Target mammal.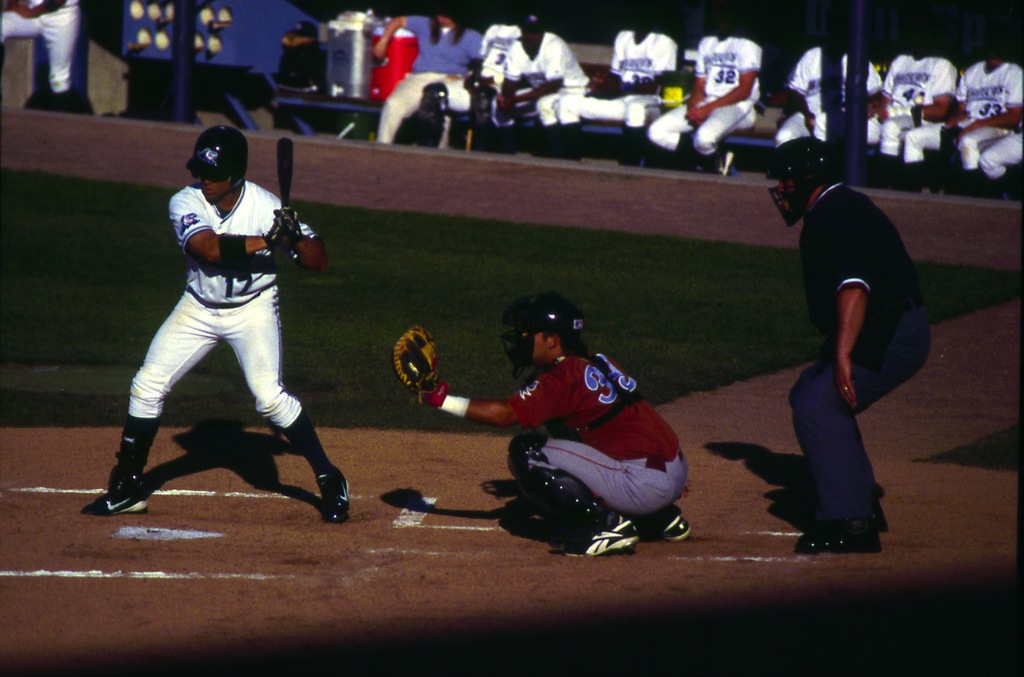
Target region: box=[762, 140, 930, 549].
